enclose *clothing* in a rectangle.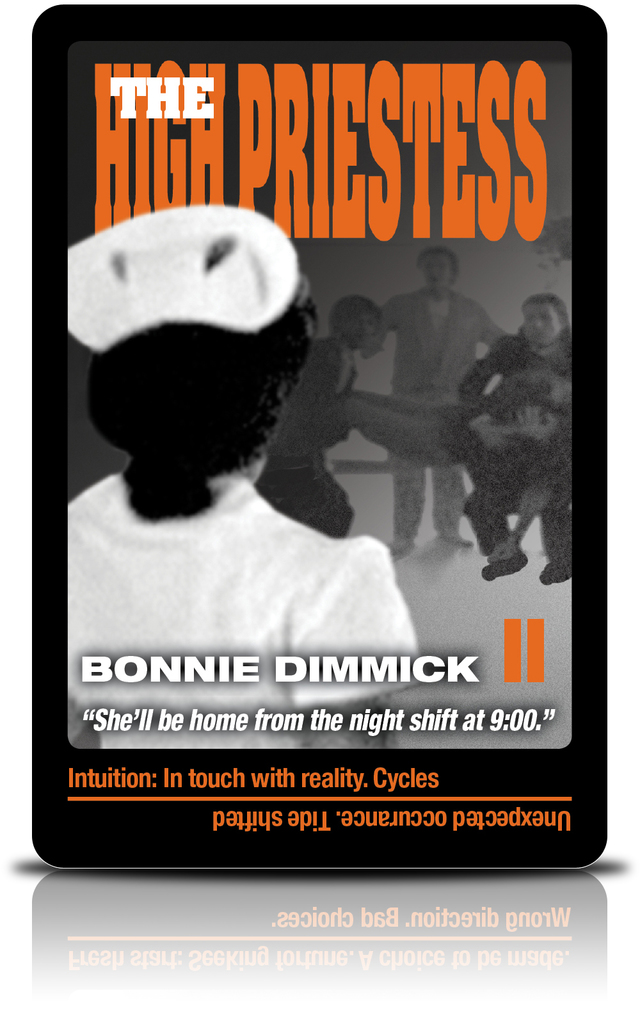
257 330 387 547.
